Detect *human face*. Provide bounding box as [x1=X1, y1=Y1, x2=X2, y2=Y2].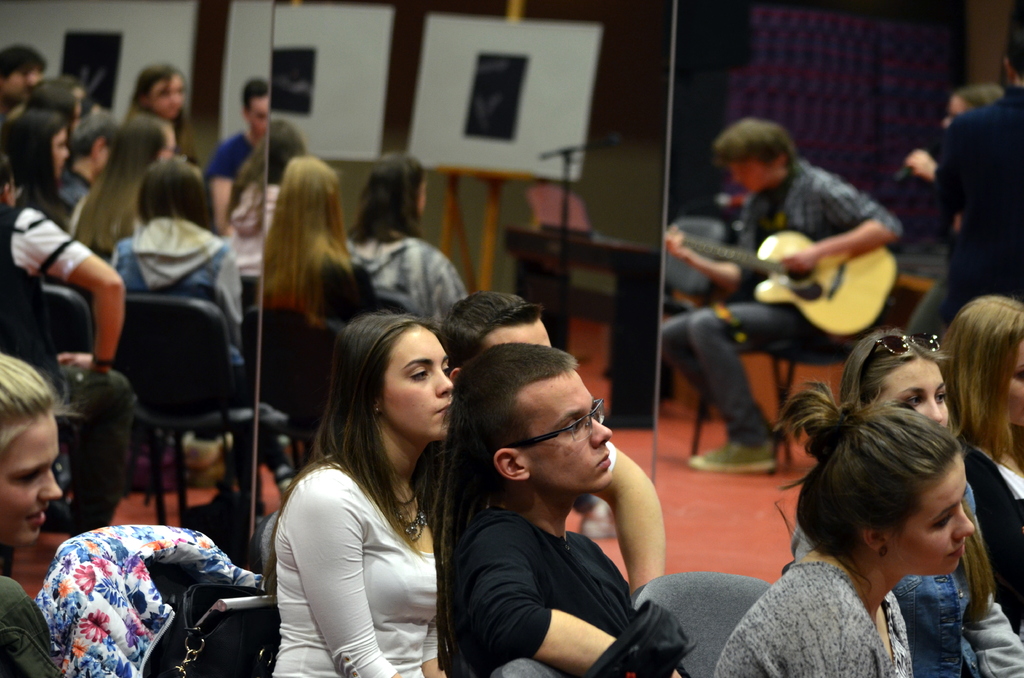
[x1=732, y1=159, x2=776, y2=193].
